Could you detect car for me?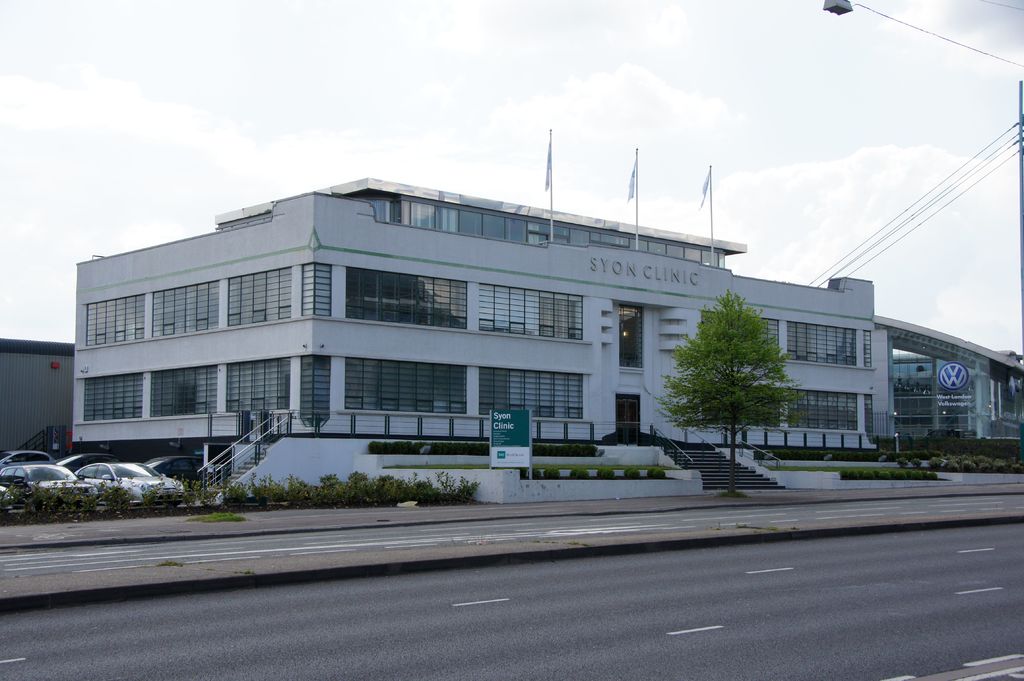
Detection result: {"x1": 0, "y1": 448, "x2": 54, "y2": 469}.
